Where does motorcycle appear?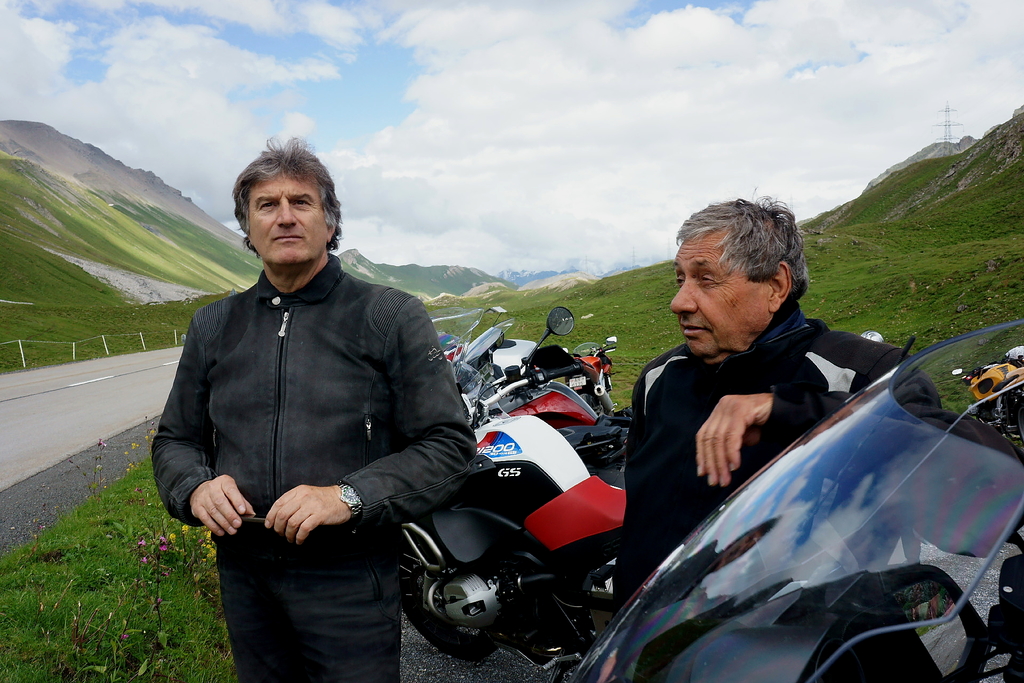
Appears at [left=399, top=322, right=626, bottom=667].
